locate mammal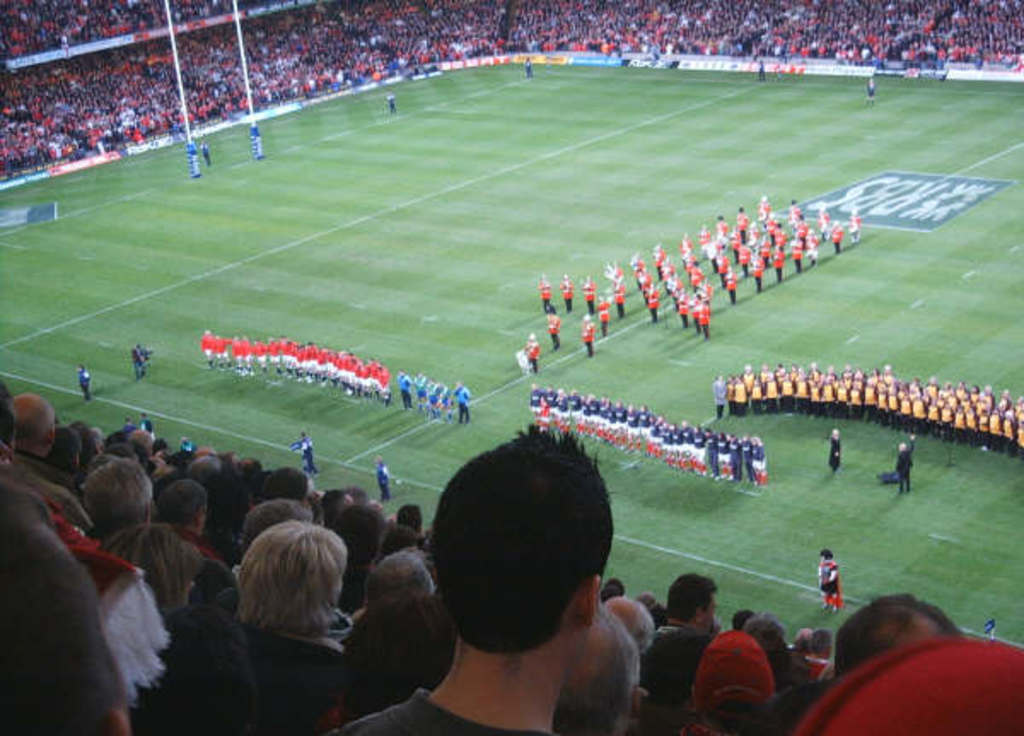
bbox=(794, 217, 806, 234)
